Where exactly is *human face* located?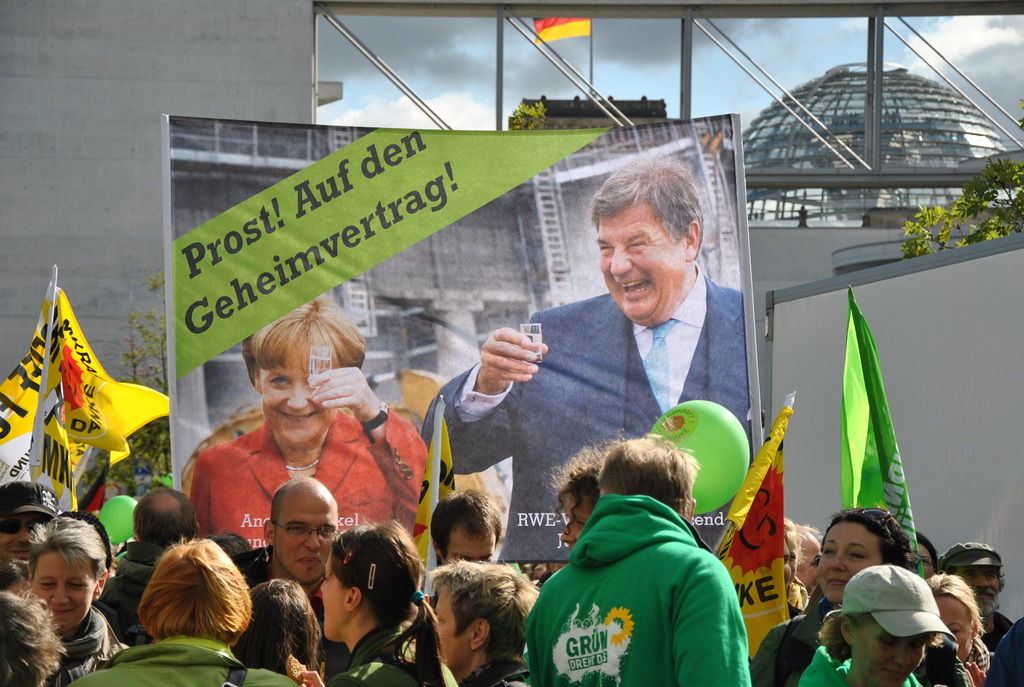
Its bounding box is BBox(436, 577, 478, 659).
